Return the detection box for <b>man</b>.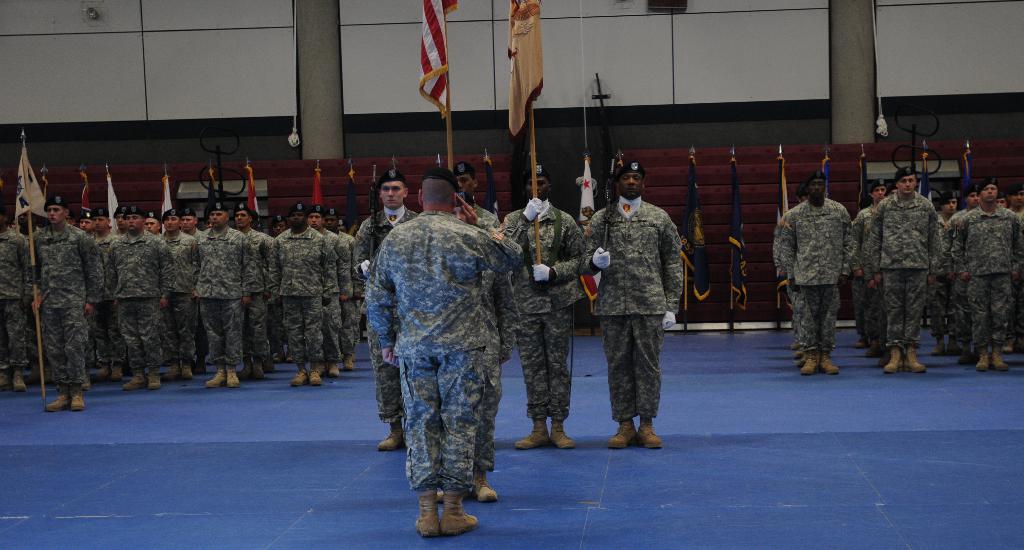
detection(23, 194, 106, 409).
